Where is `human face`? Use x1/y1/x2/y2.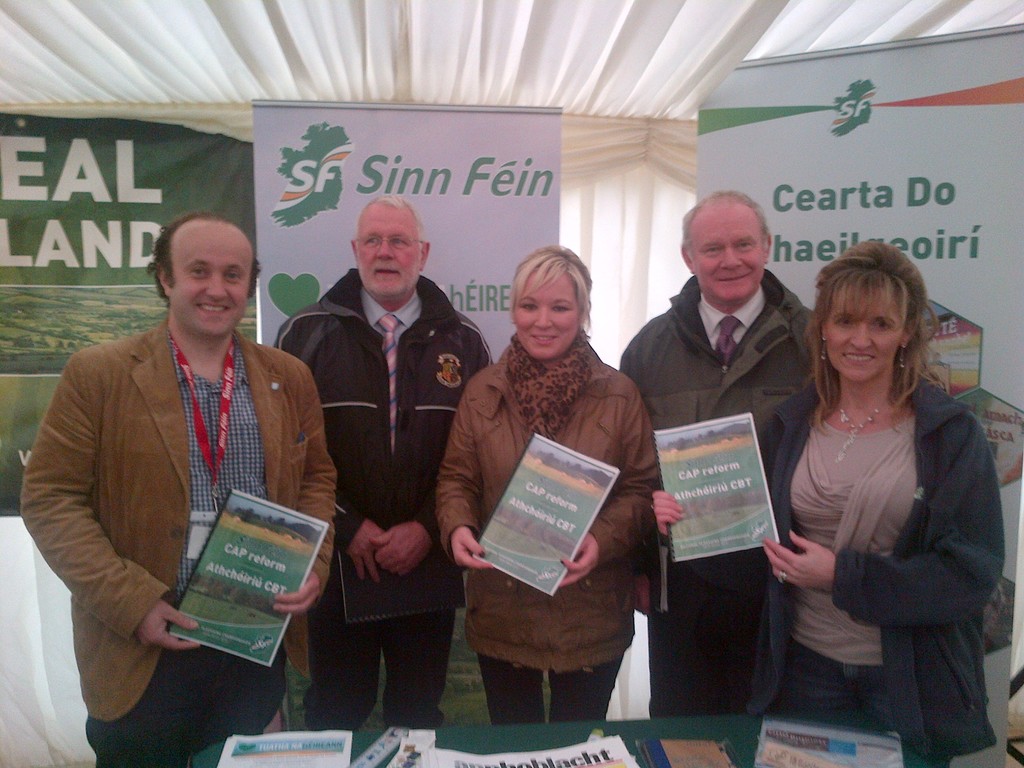
824/273/907/381.
